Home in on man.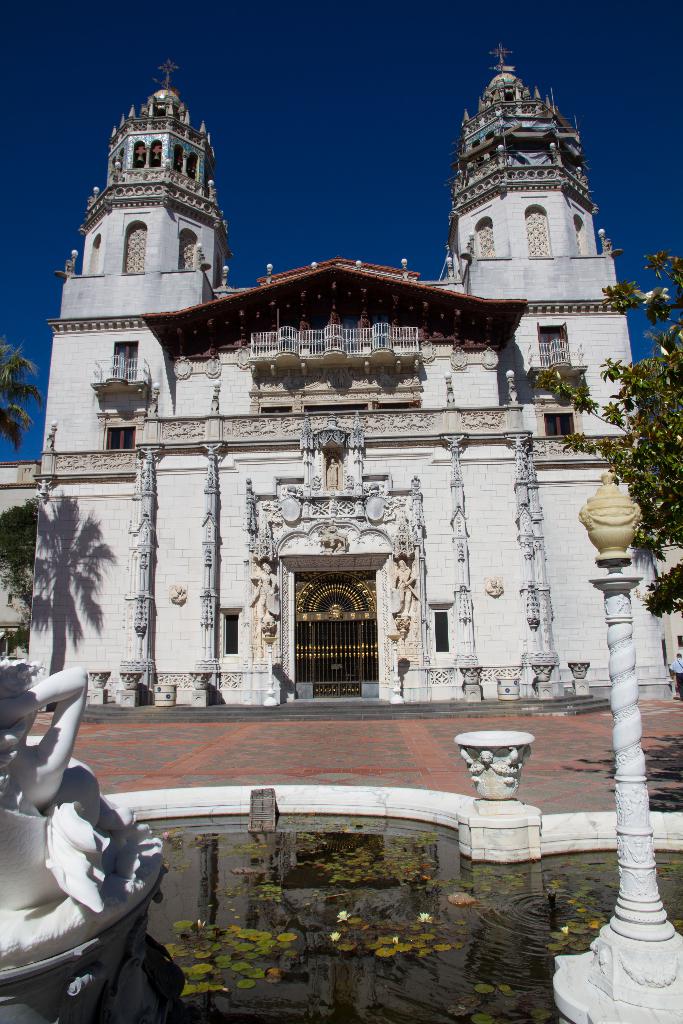
Homed in at <box>484,579,504,596</box>.
